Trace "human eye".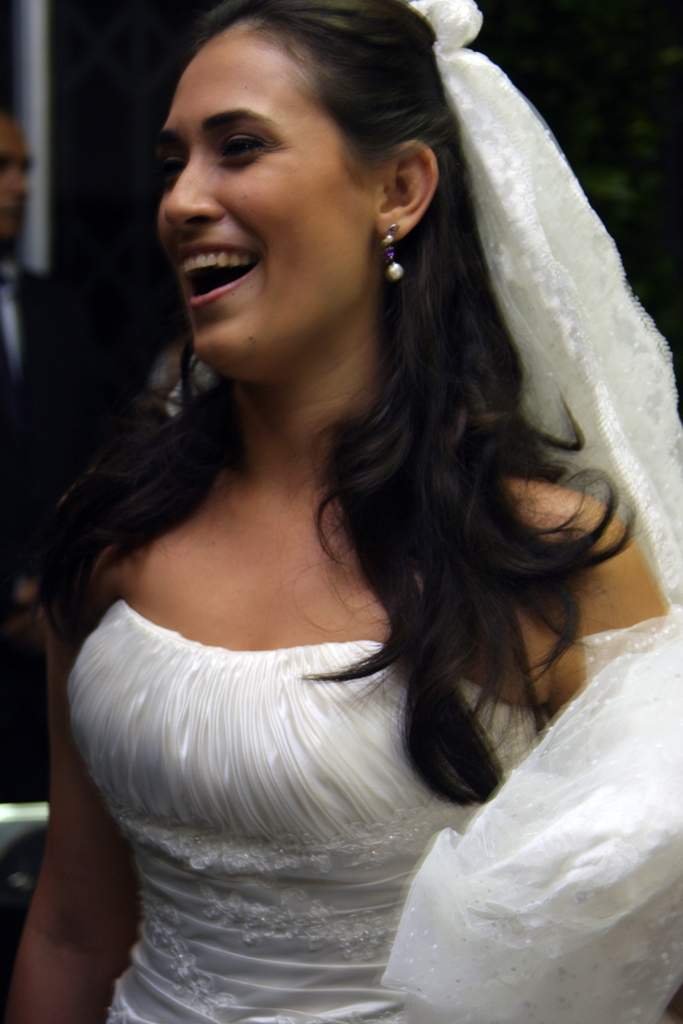
Traced to BBox(162, 142, 184, 186).
